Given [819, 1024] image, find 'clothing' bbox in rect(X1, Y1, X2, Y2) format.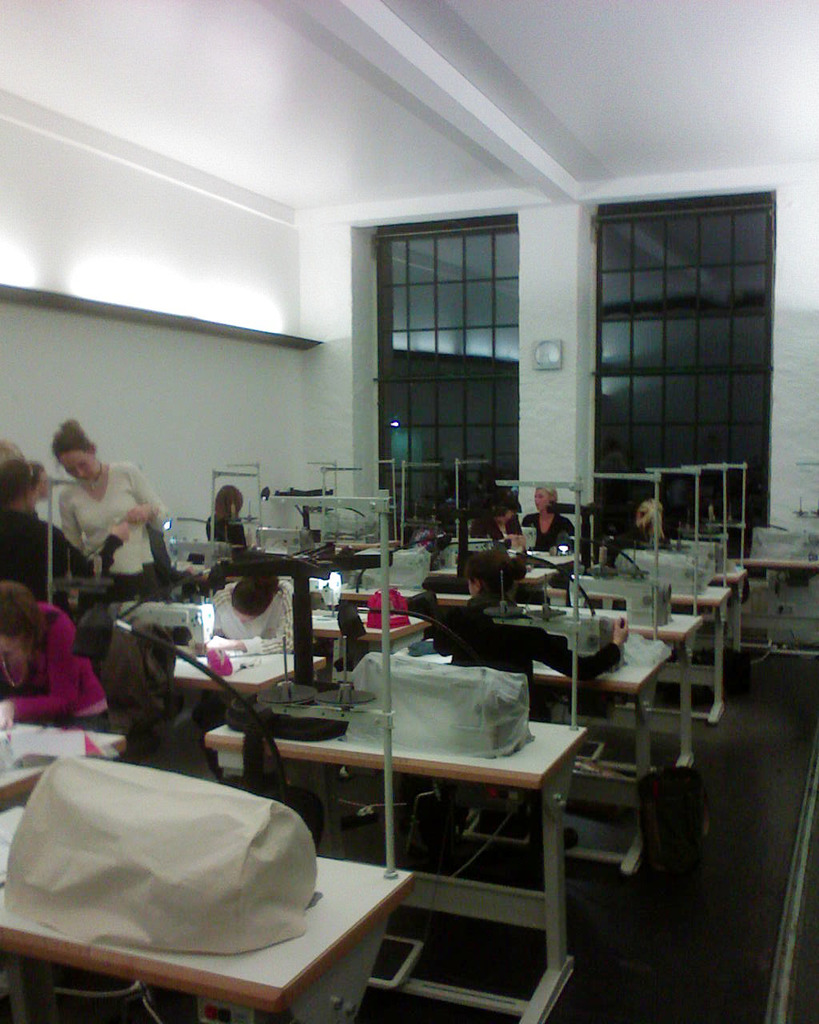
rect(605, 524, 675, 566).
